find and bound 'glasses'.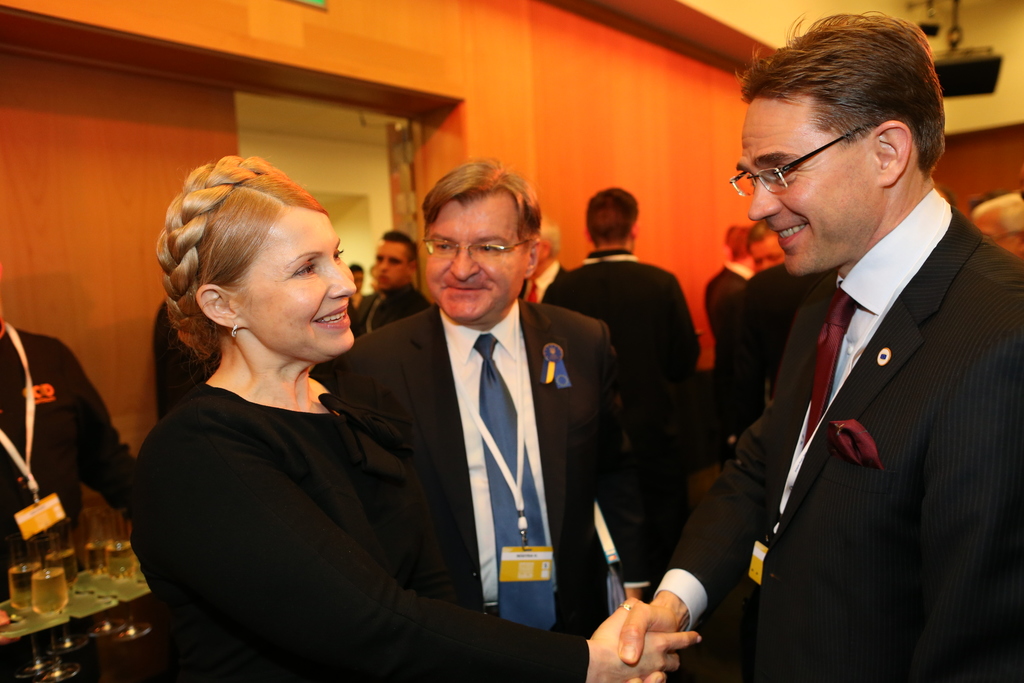
Bound: <box>419,242,534,256</box>.
